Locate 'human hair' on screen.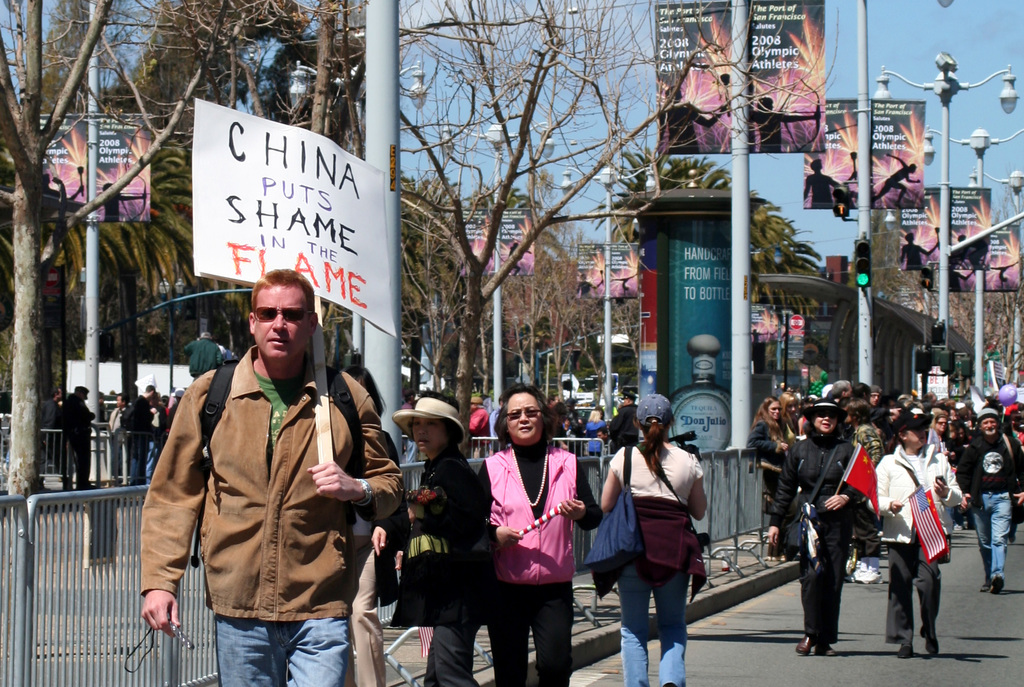
On screen at <region>947, 398, 955, 407</region>.
